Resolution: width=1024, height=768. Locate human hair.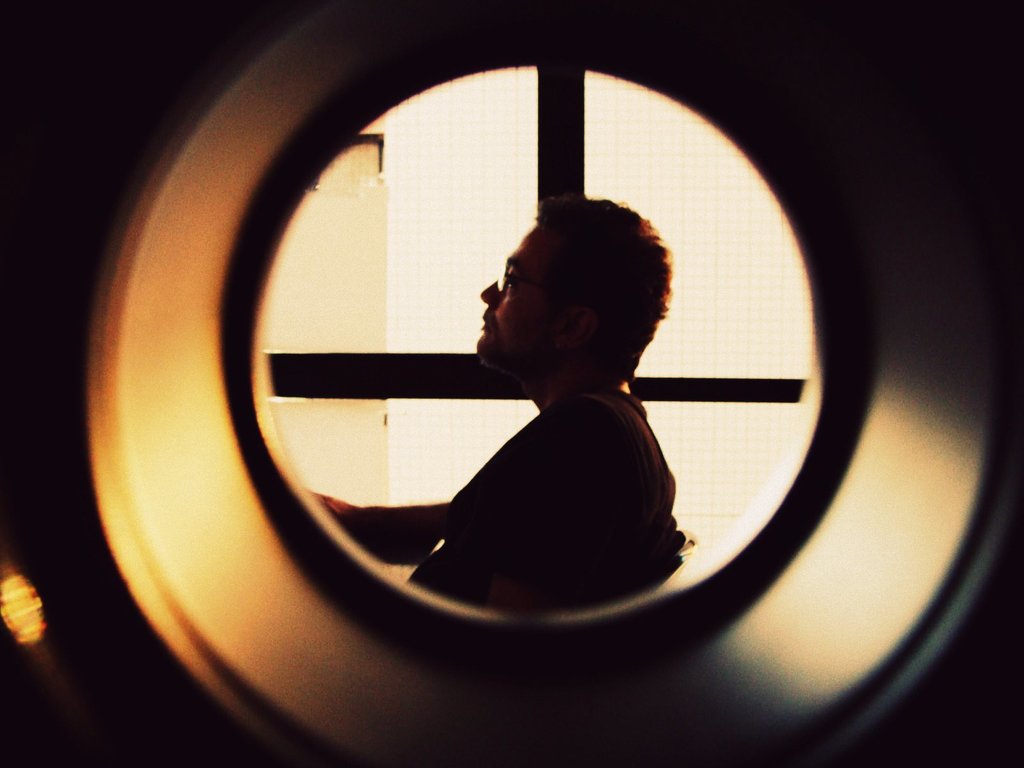
bbox(516, 190, 700, 389).
